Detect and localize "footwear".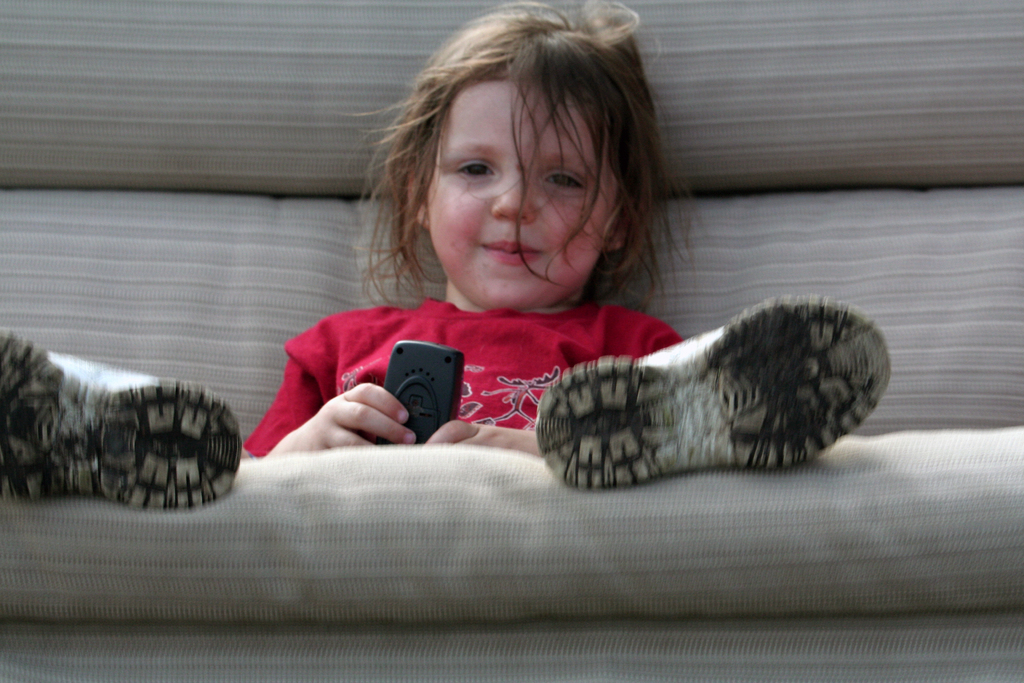
Localized at BBox(535, 292, 894, 492).
